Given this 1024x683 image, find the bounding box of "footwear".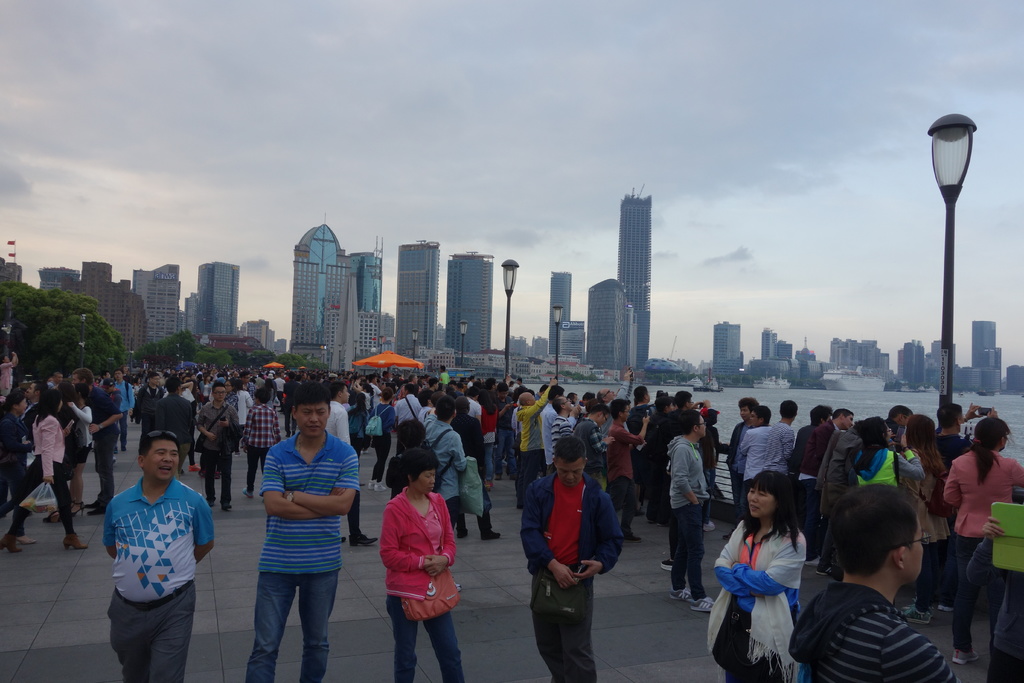
l=86, t=504, r=105, b=515.
